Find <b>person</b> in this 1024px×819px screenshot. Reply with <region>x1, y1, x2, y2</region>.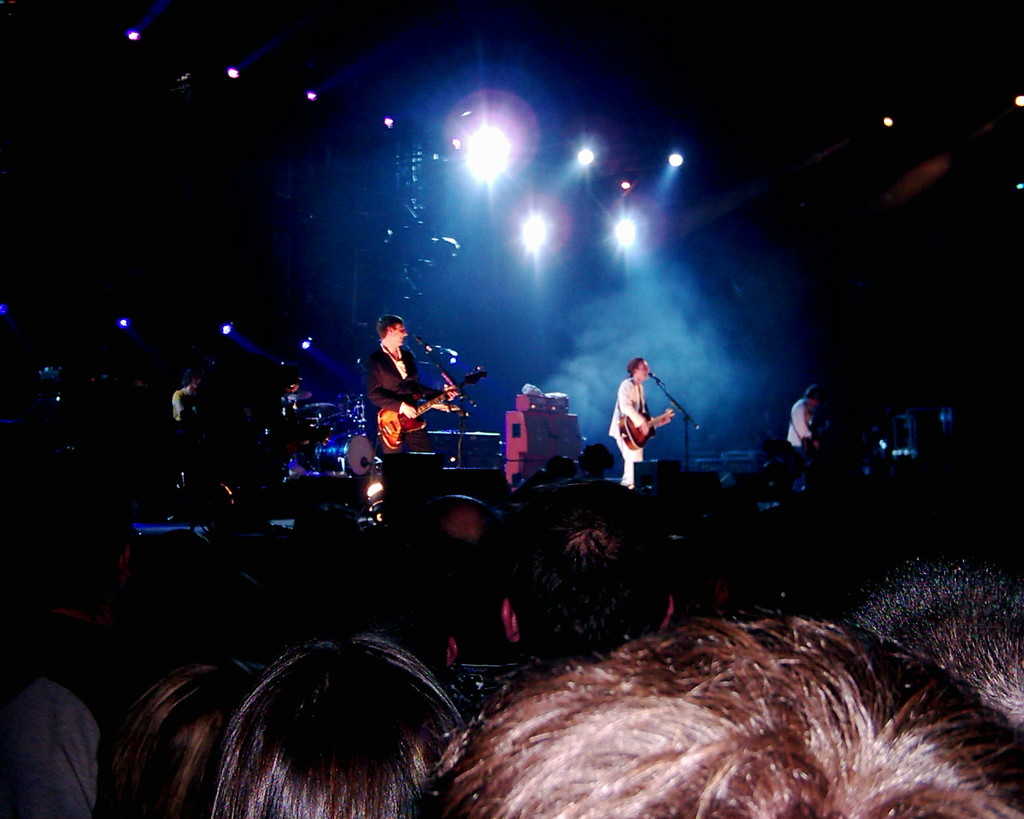
<region>782, 387, 827, 481</region>.
